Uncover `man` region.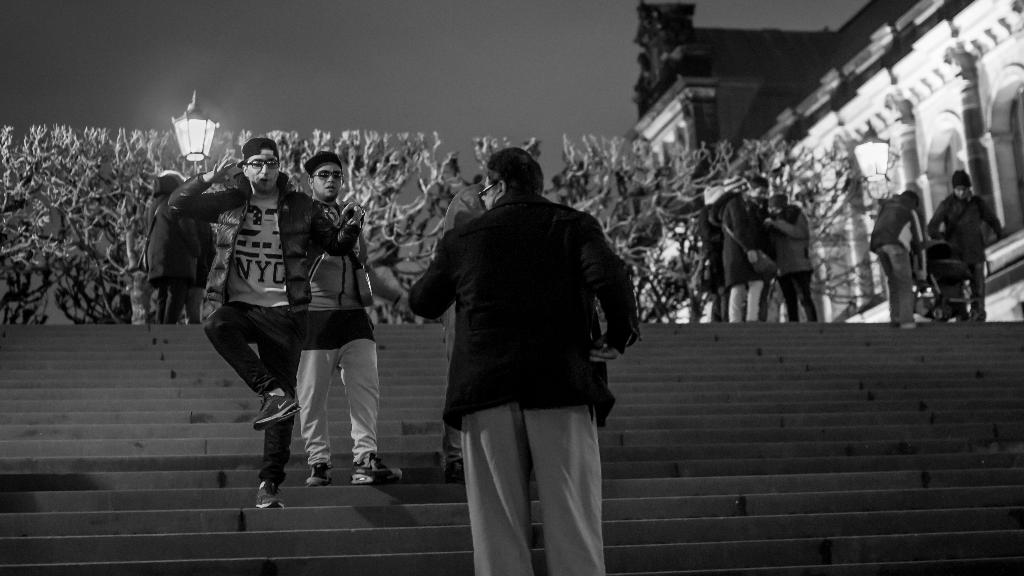
Uncovered: [x1=167, y1=138, x2=360, y2=510].
